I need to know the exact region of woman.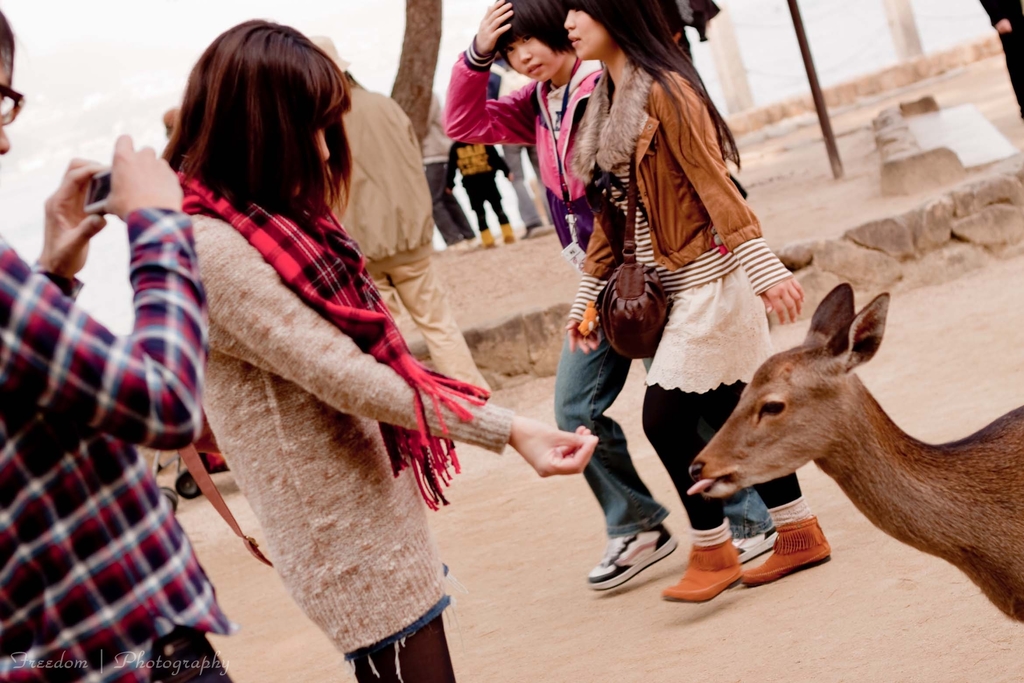
Region: bbox(563, 0, 835, 604).
